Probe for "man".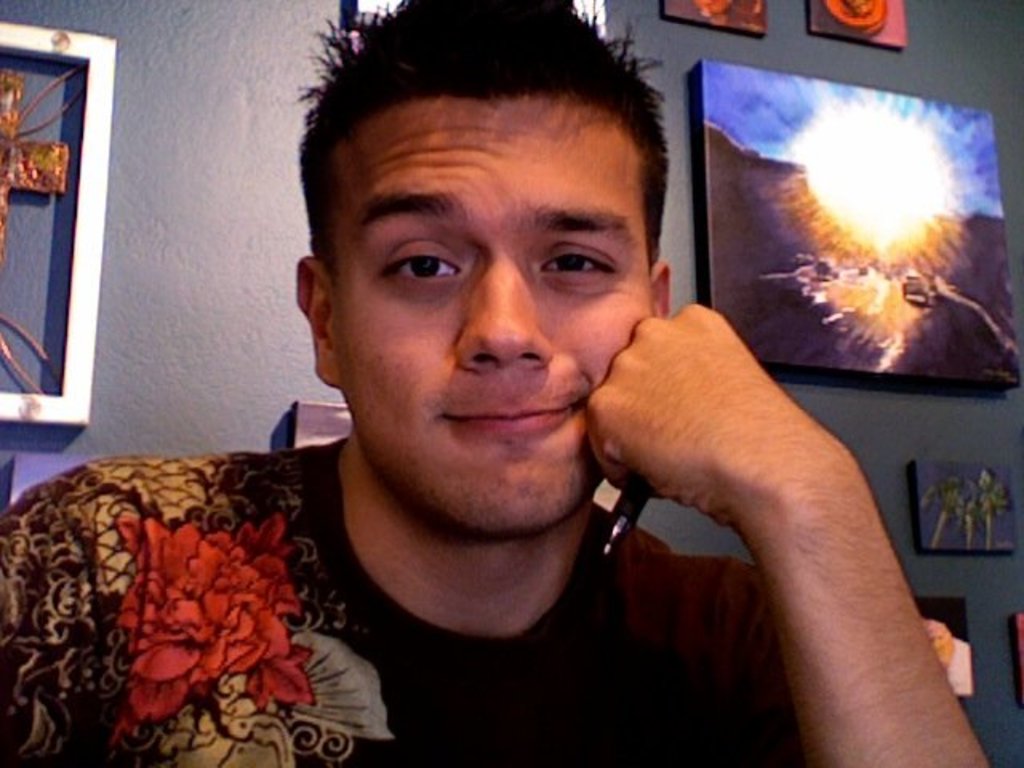
Probe result: box=[0, 0, 990, 766].
